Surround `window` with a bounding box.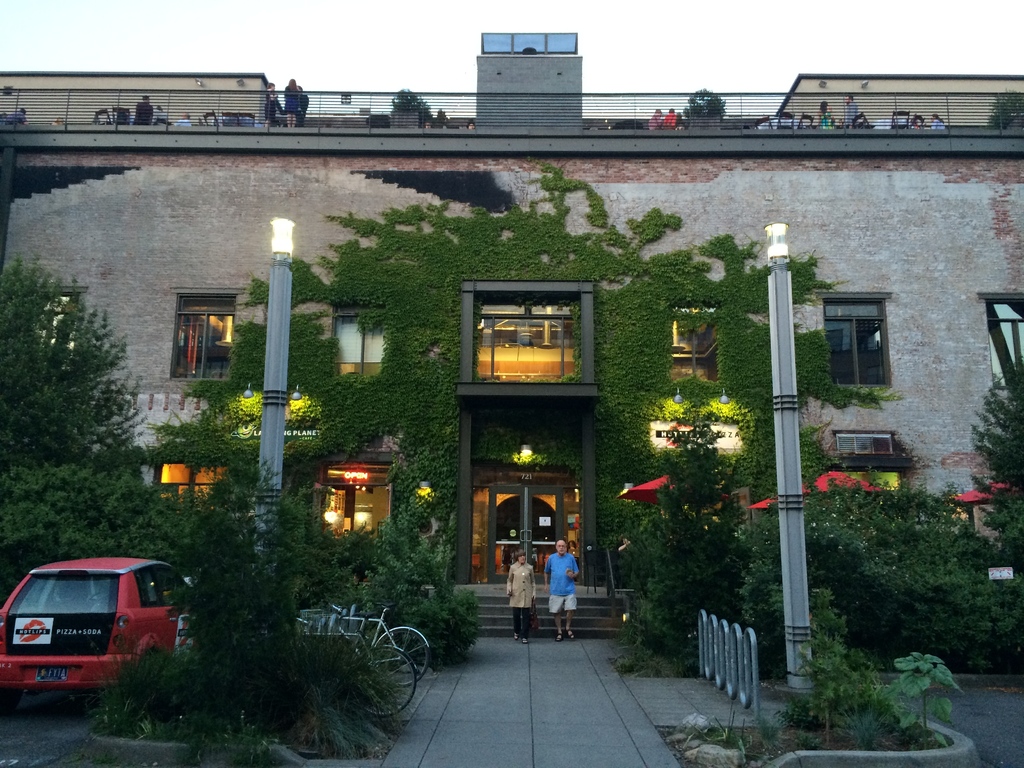
[323,463,387,547].
